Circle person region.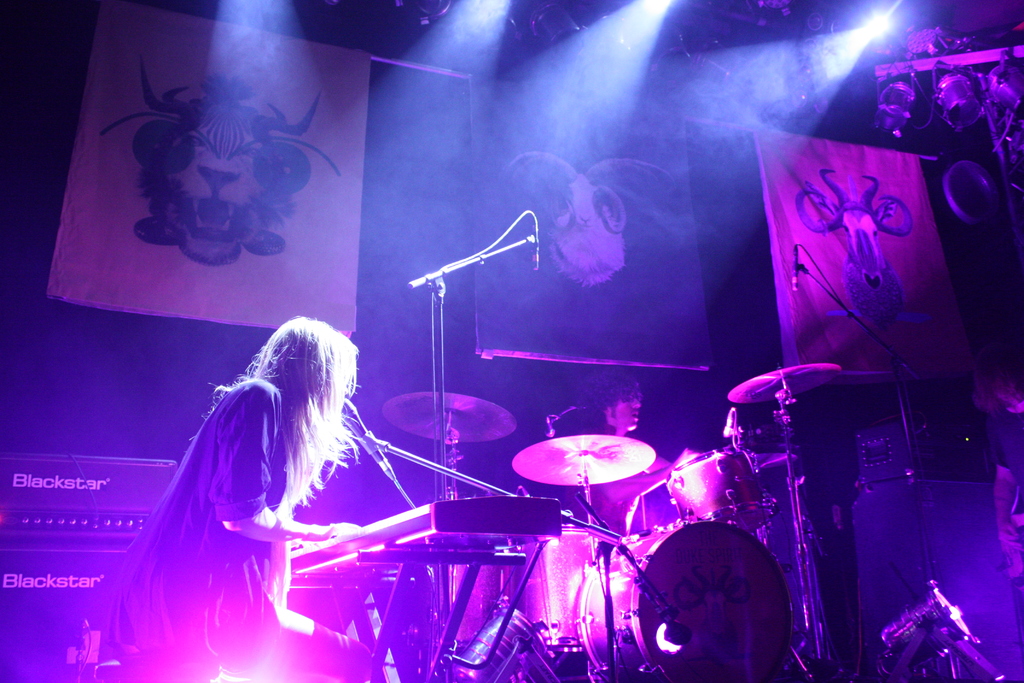
Region: bbox(971, 343, 1023, 556).
